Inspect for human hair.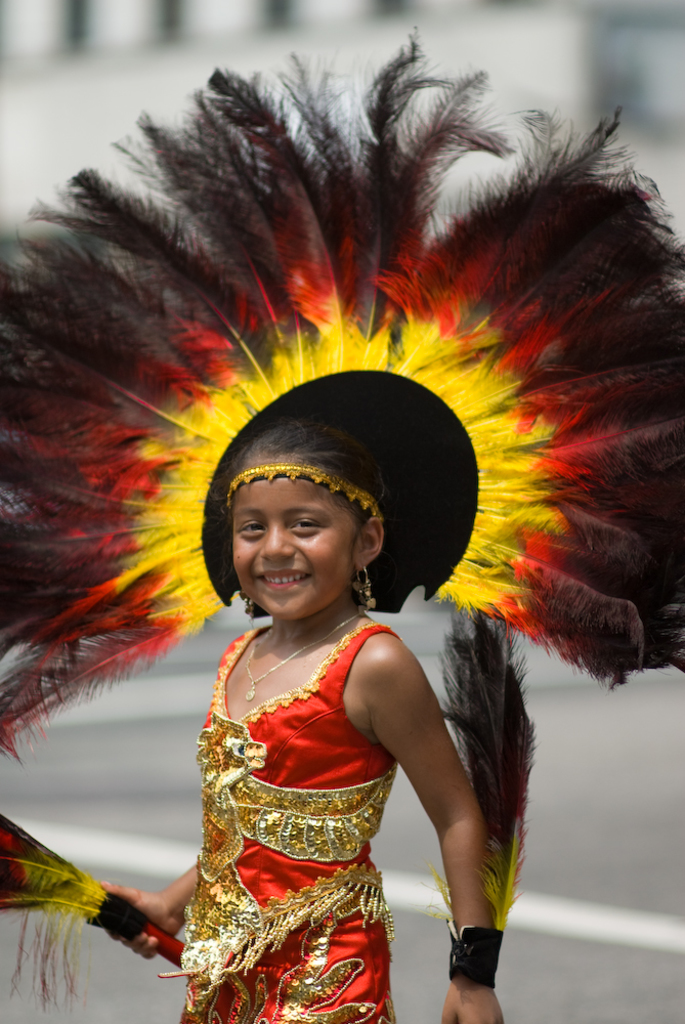
Inspection: select_region(202, 416, 389, 525).
